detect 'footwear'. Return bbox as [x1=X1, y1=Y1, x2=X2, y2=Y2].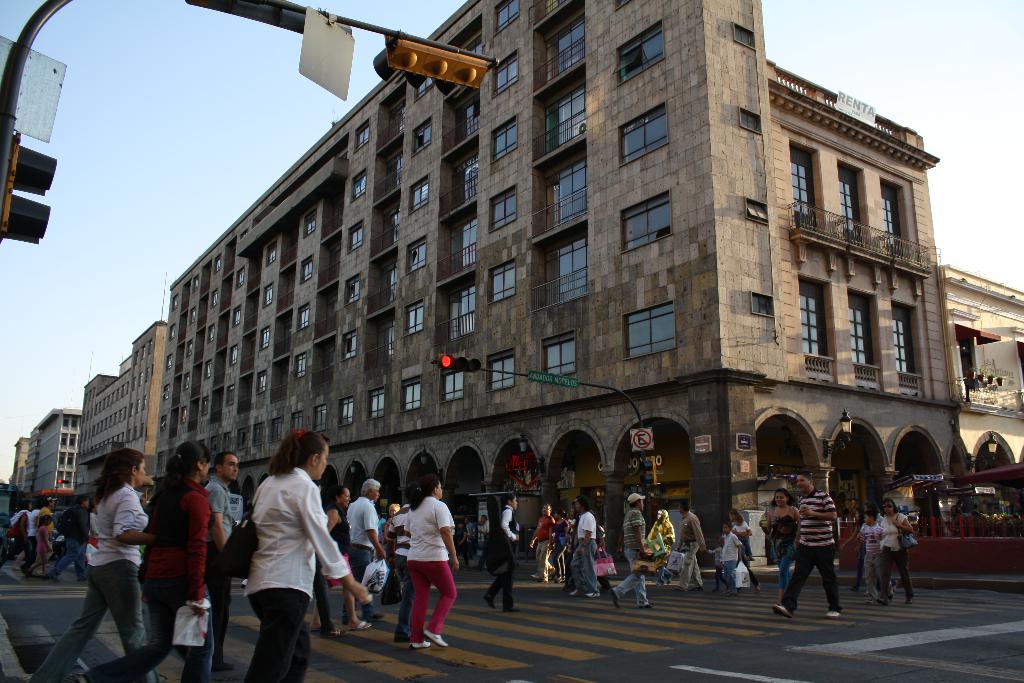
[x1=427, y1=625, x2=453, y2=650].
